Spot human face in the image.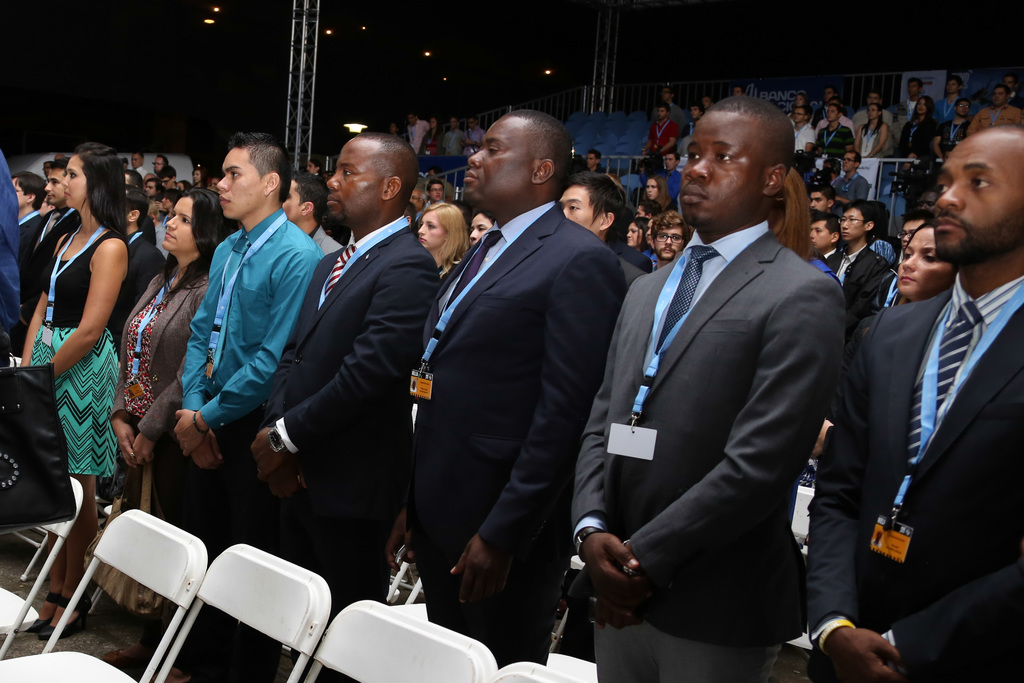
human face found at rect(420, 206, 447, 249).
